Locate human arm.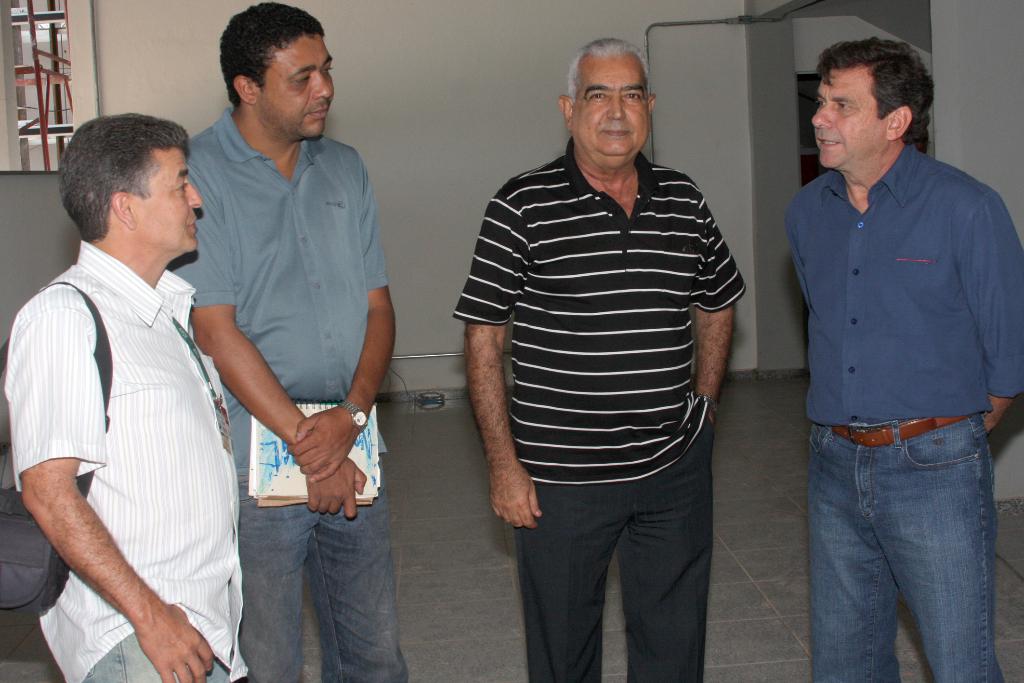
Bounding box: BBox(173, 263, 371, 518).
